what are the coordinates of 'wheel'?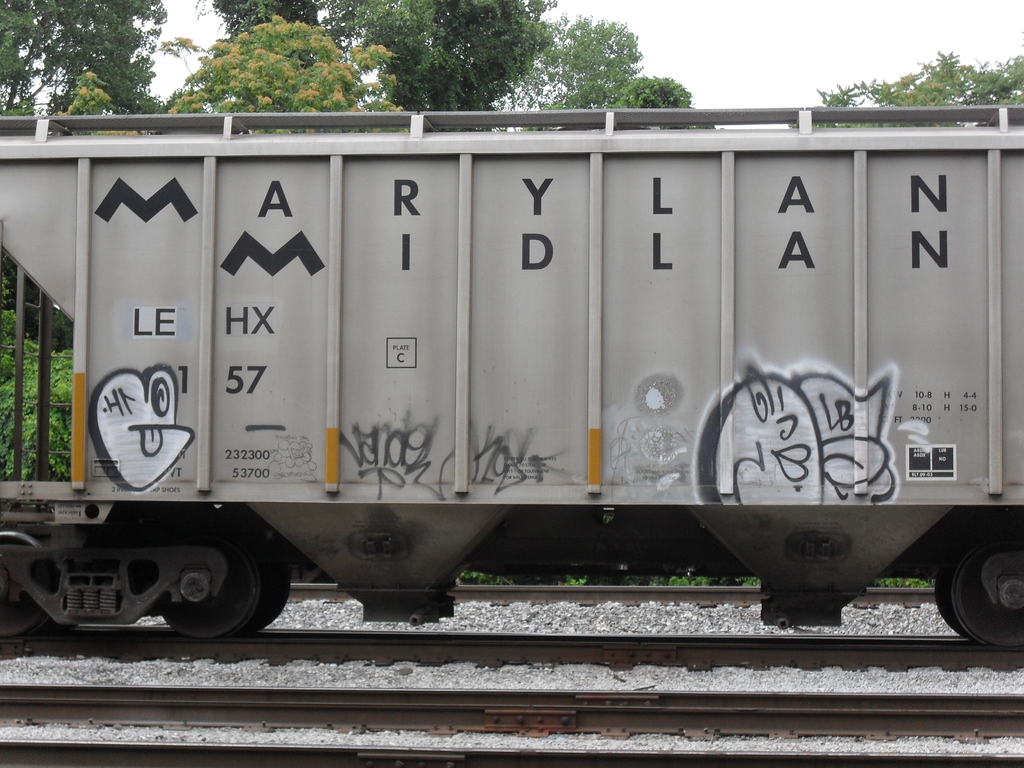
x1=1 y1=531 x2=55 y2=639.
